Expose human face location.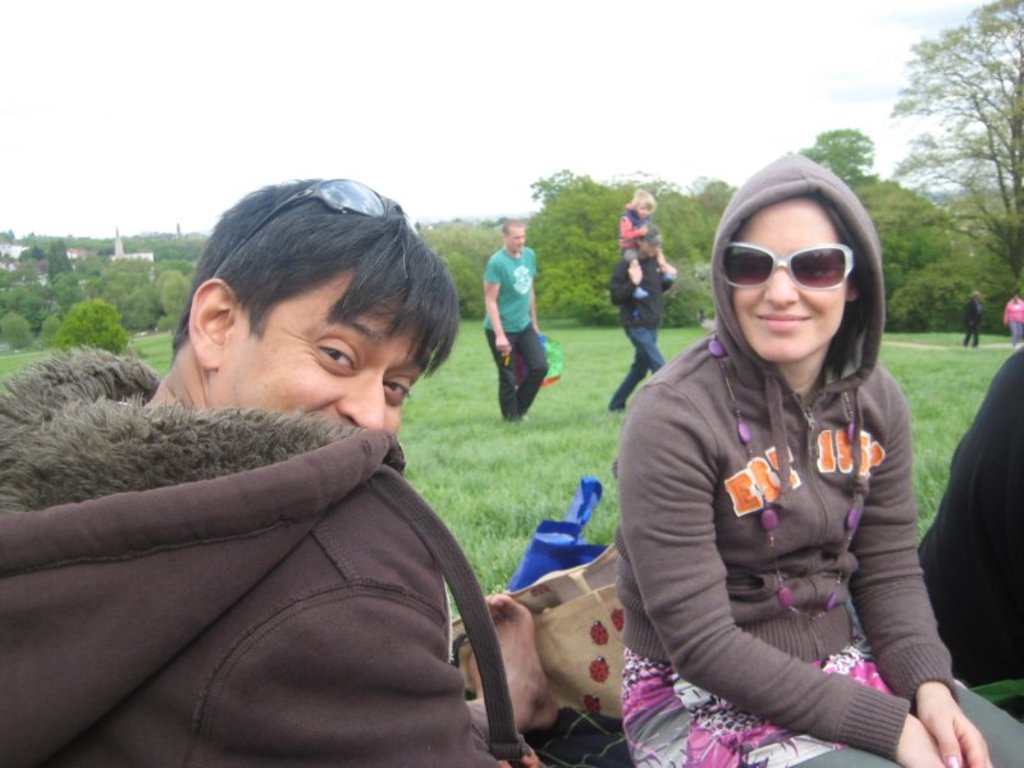
Exposed at select_region(508, 225, 524, 253).
